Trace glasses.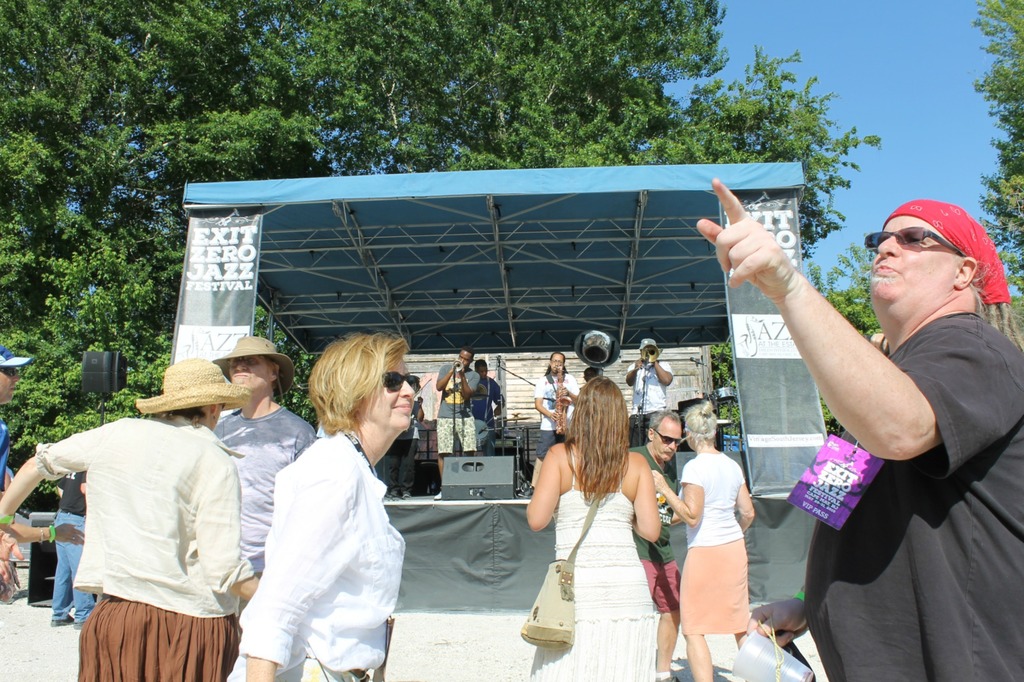
Traced to <region>863, 225, 959, 257</region>.
